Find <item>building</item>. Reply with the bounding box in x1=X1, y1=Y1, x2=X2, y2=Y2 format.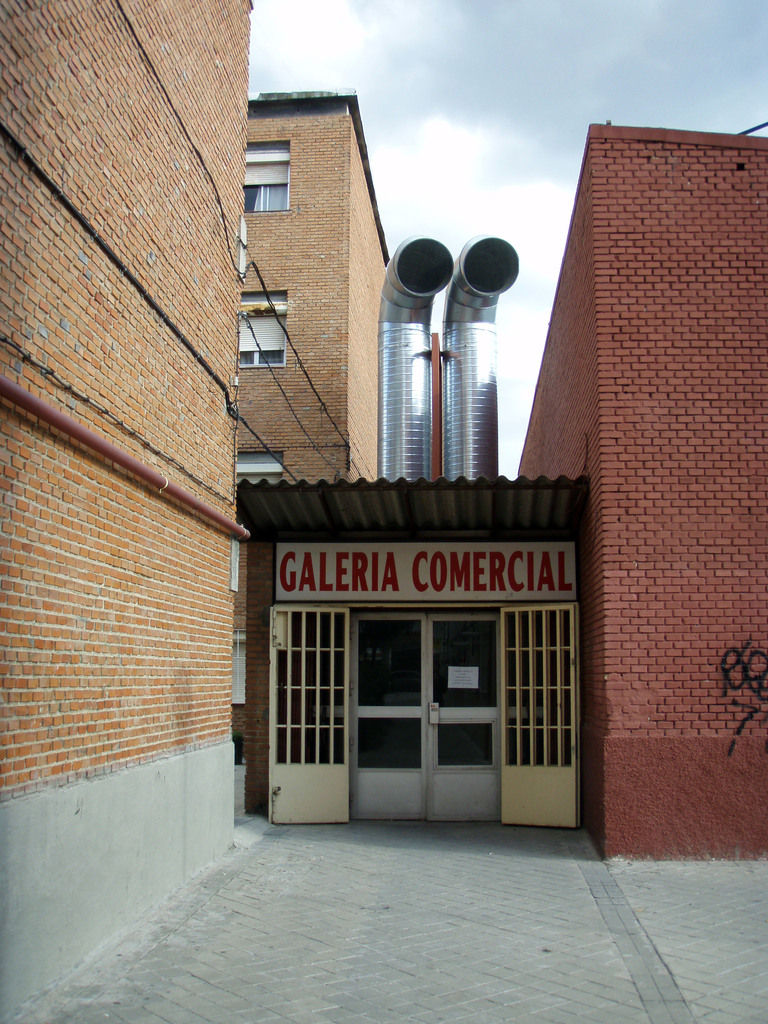
x1=0, y1=0, x2=256, y2=1014.
